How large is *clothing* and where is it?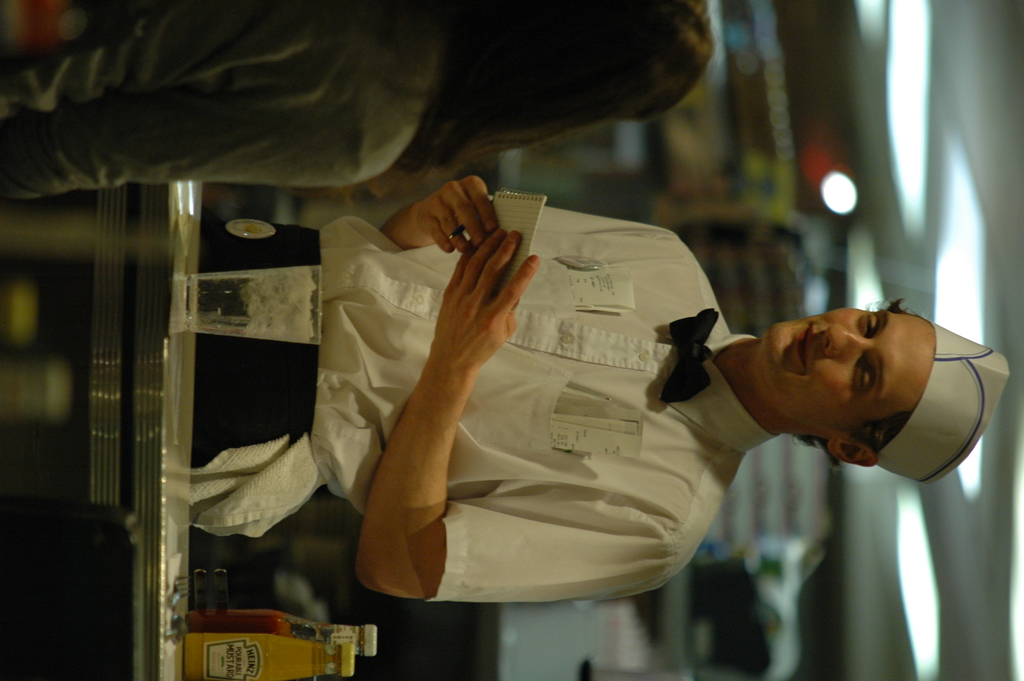
Bounding box: x1=0 y1=0 x2=428 y2=213.
